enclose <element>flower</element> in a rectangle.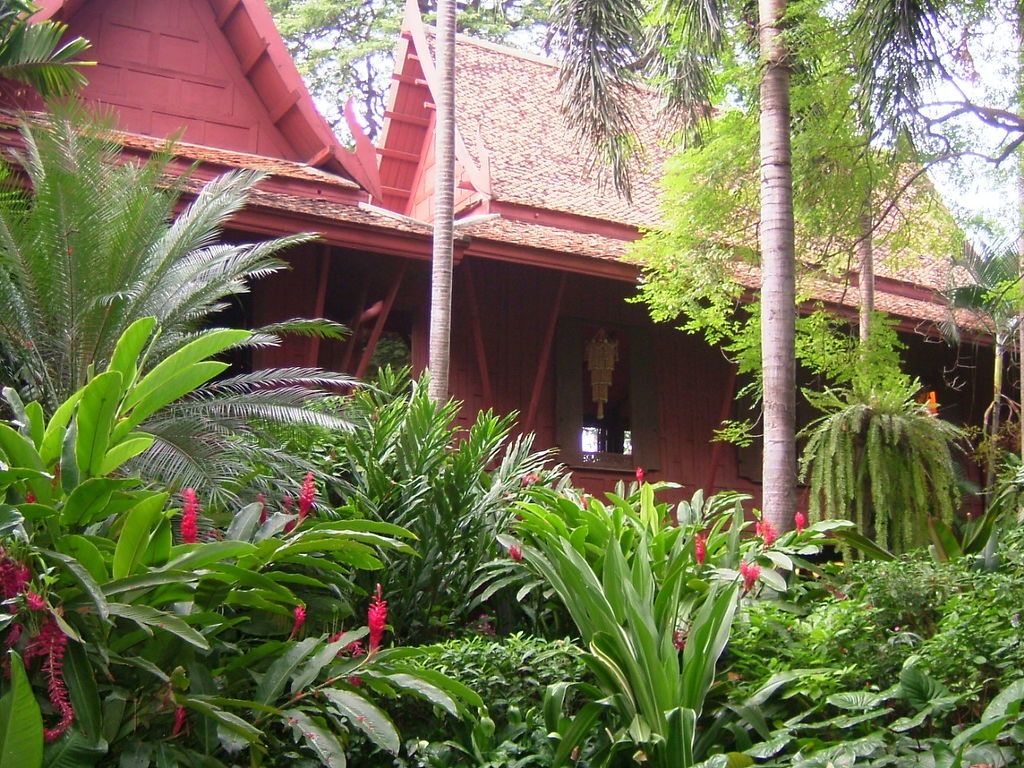
[left=365, top=583, right=385, bottom=649].
